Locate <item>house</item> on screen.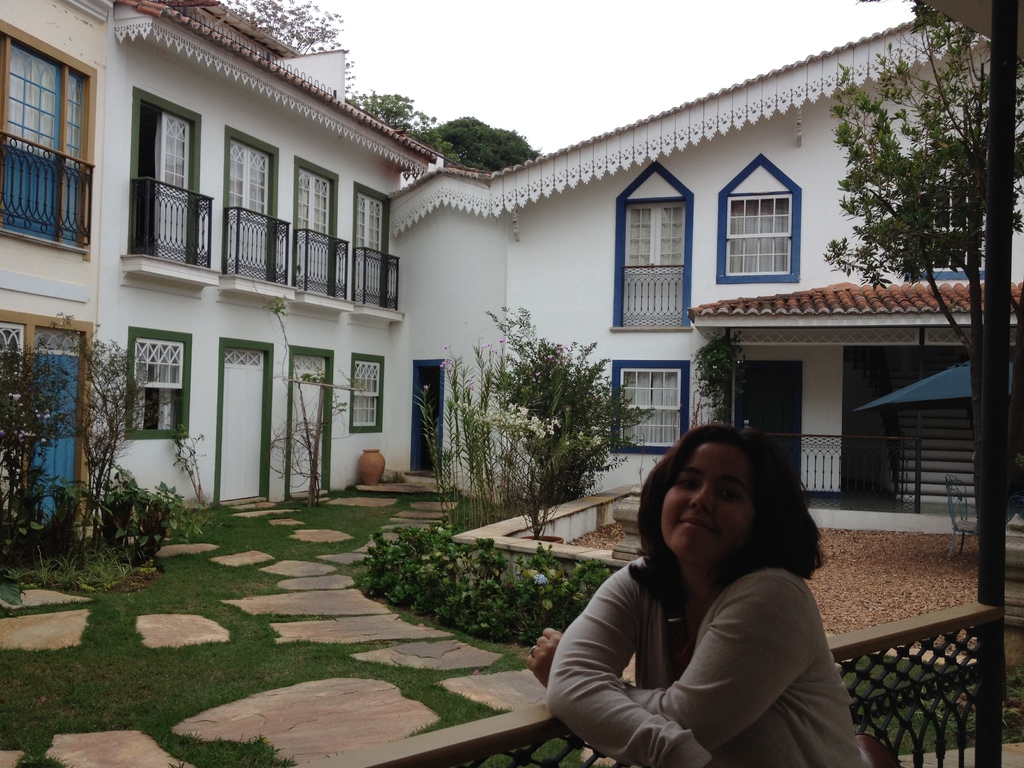
On screen at <region>91, 14, 963, 566</region>.
